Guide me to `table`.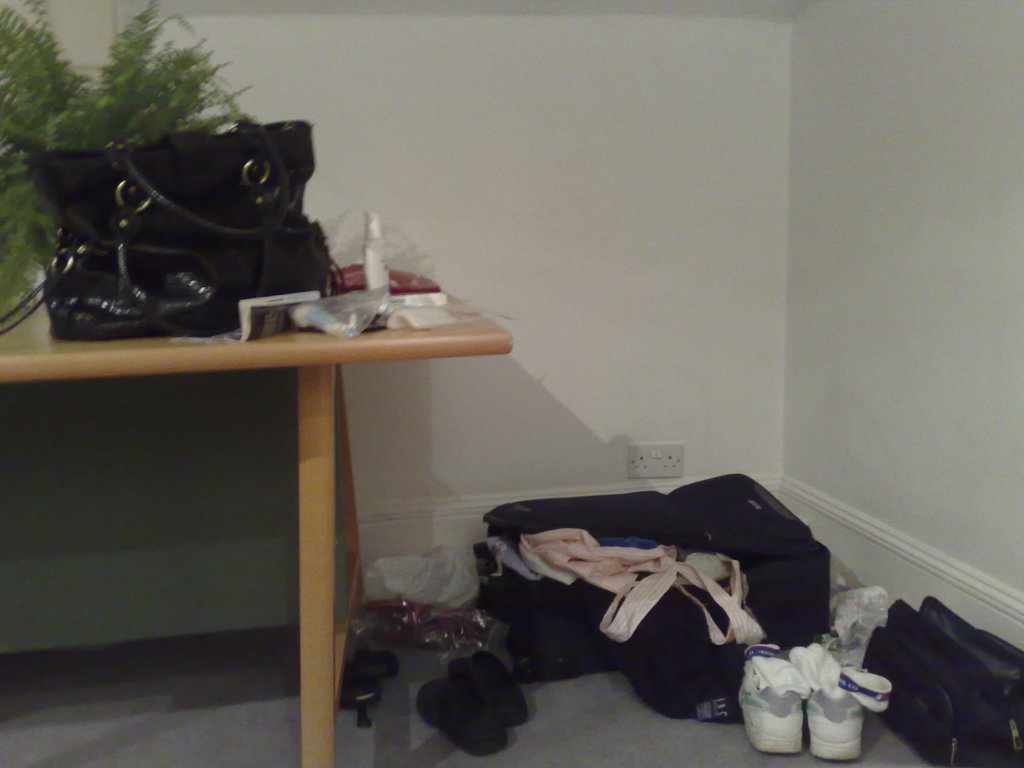
Guidance: 0, 273, 518, 767.
